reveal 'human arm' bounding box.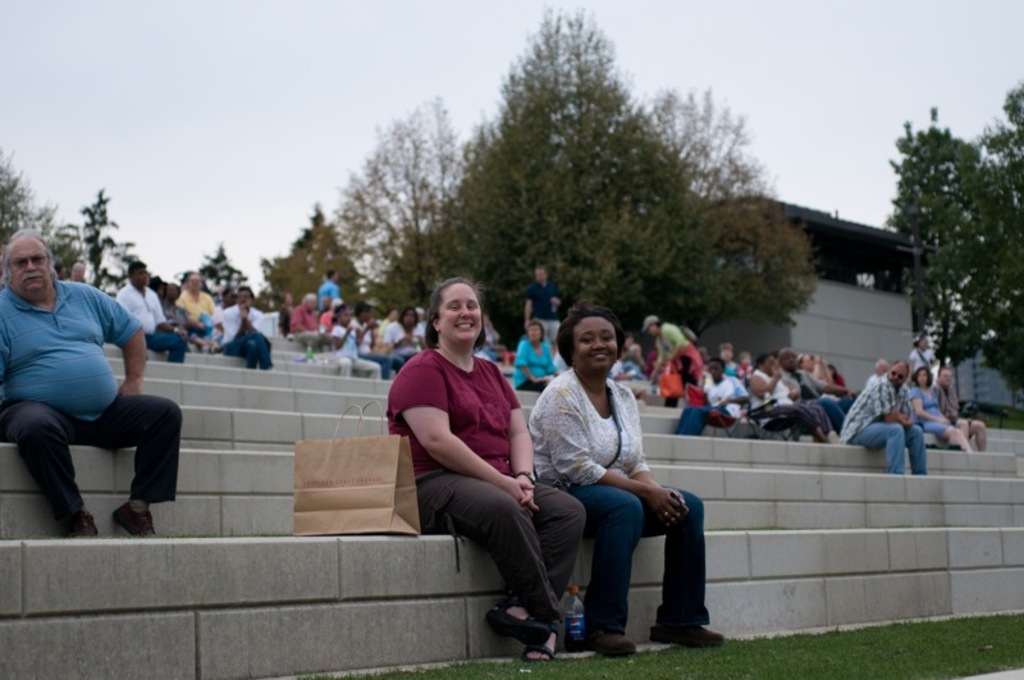
Revealed: detection(512, 339, 535, 376).
